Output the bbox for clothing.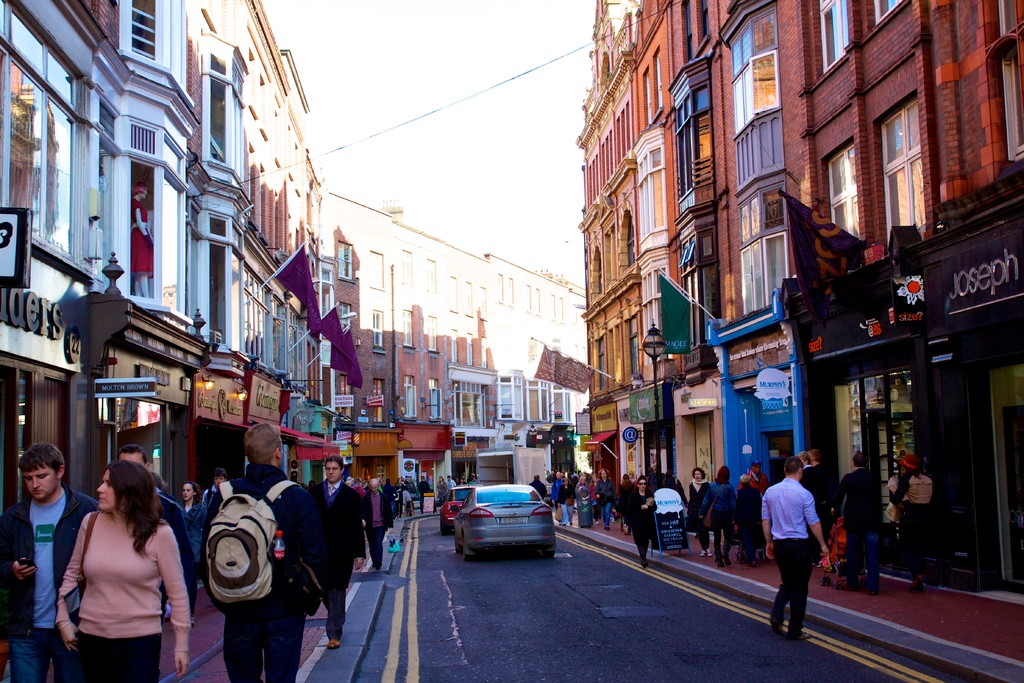
[150, 479, 187, 611].
